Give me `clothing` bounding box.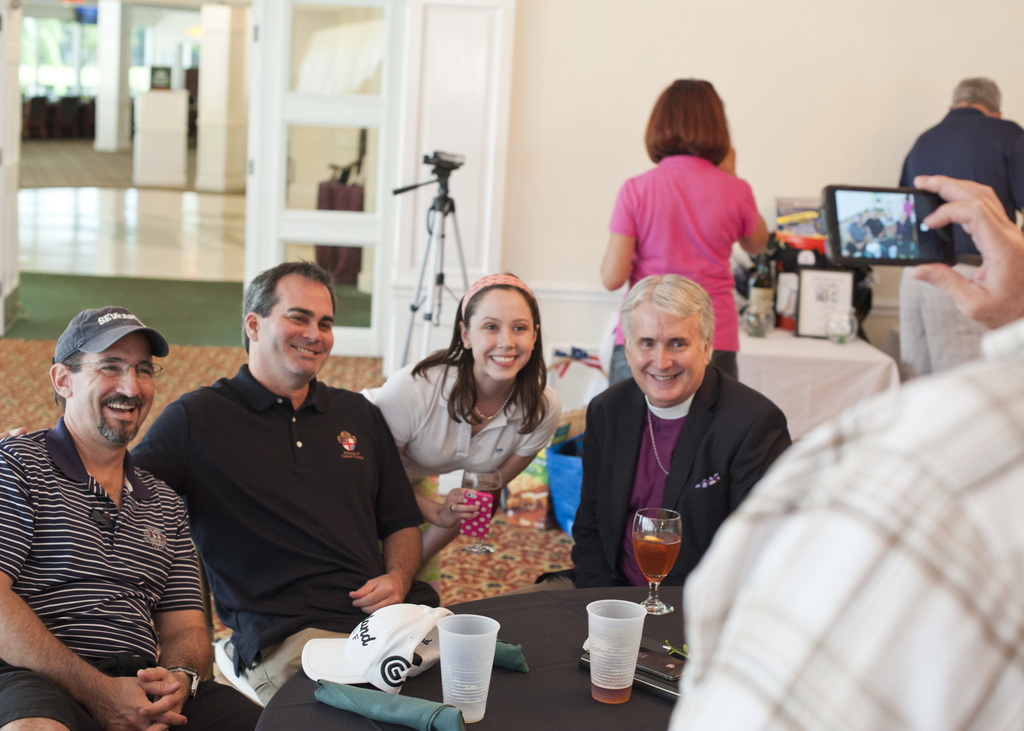
[848, 220, 865, 253].
